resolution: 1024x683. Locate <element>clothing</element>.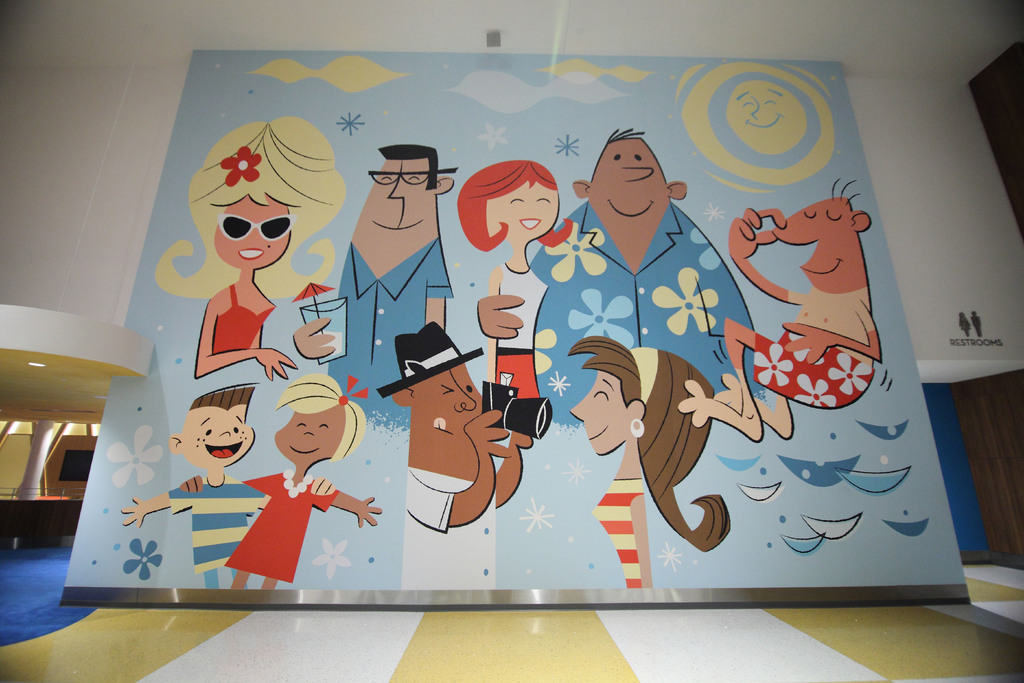
box=[209, 285, 268, 349].
